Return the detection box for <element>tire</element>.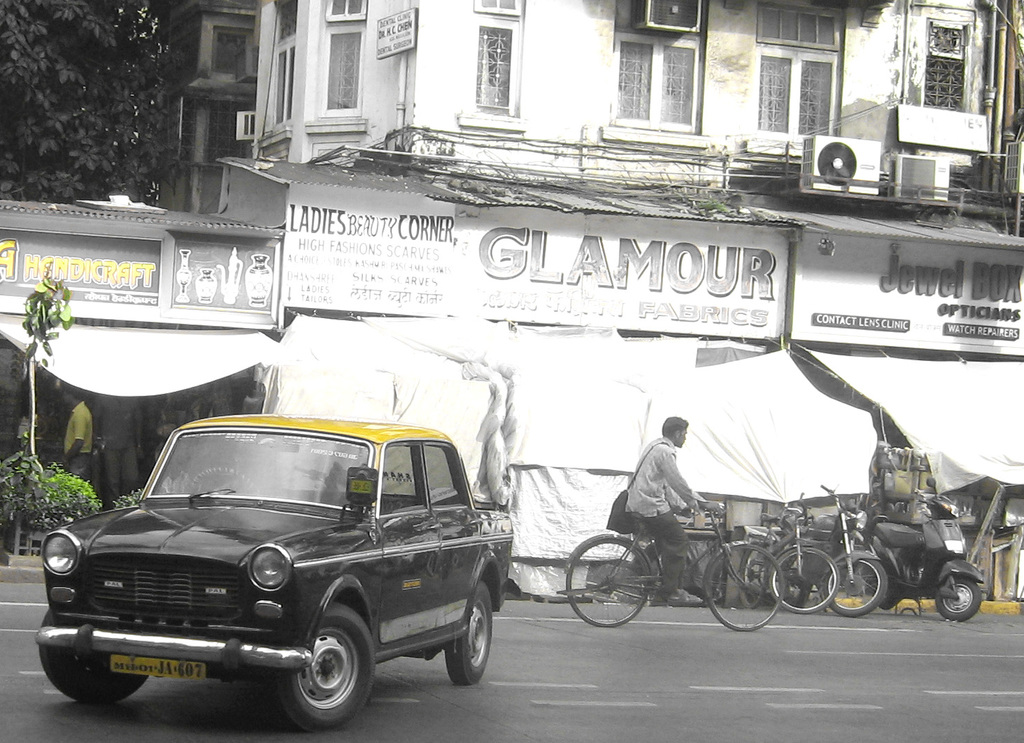
<region>37, 607, 152, 703</region>.
